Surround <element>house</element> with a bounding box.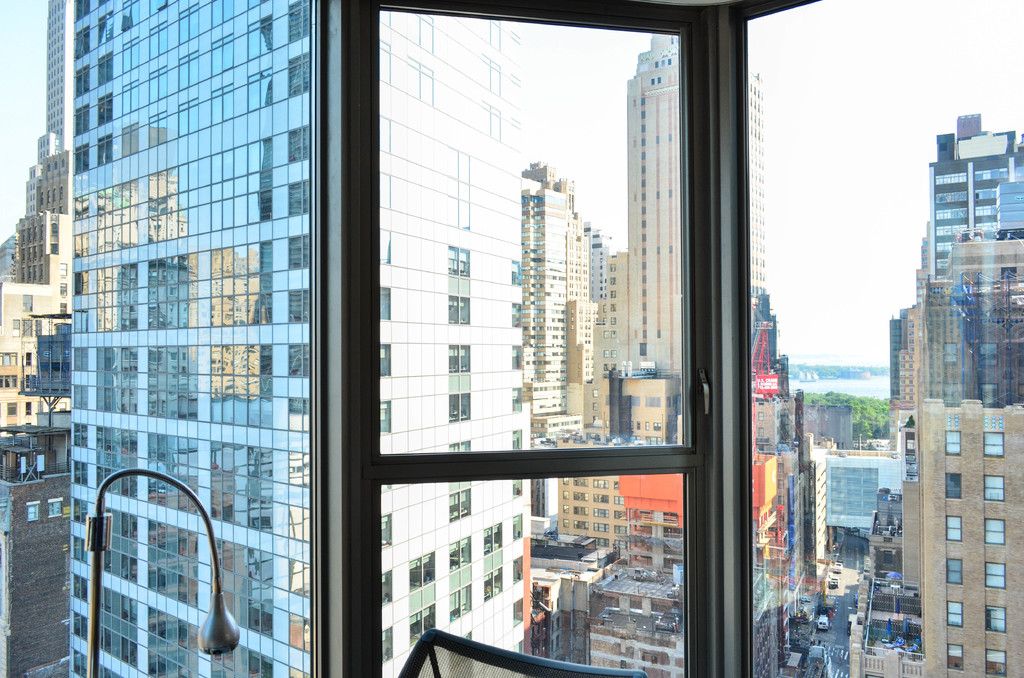
bbox=(906, 97, 1023, 405).
